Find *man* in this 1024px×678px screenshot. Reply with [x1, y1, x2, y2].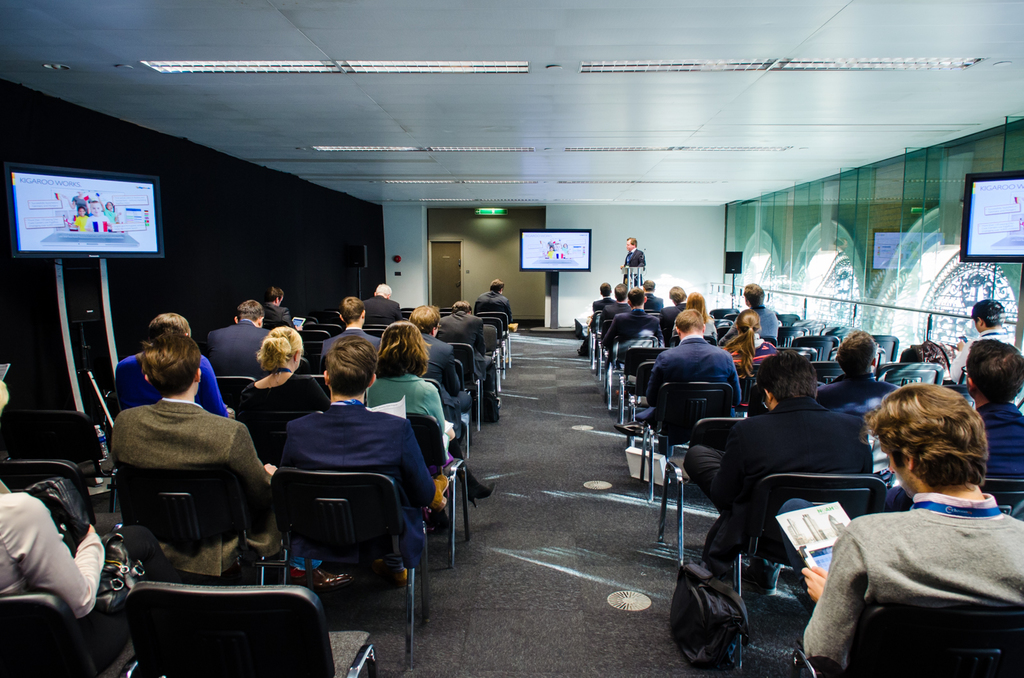
[435, 302, 500, 424].
